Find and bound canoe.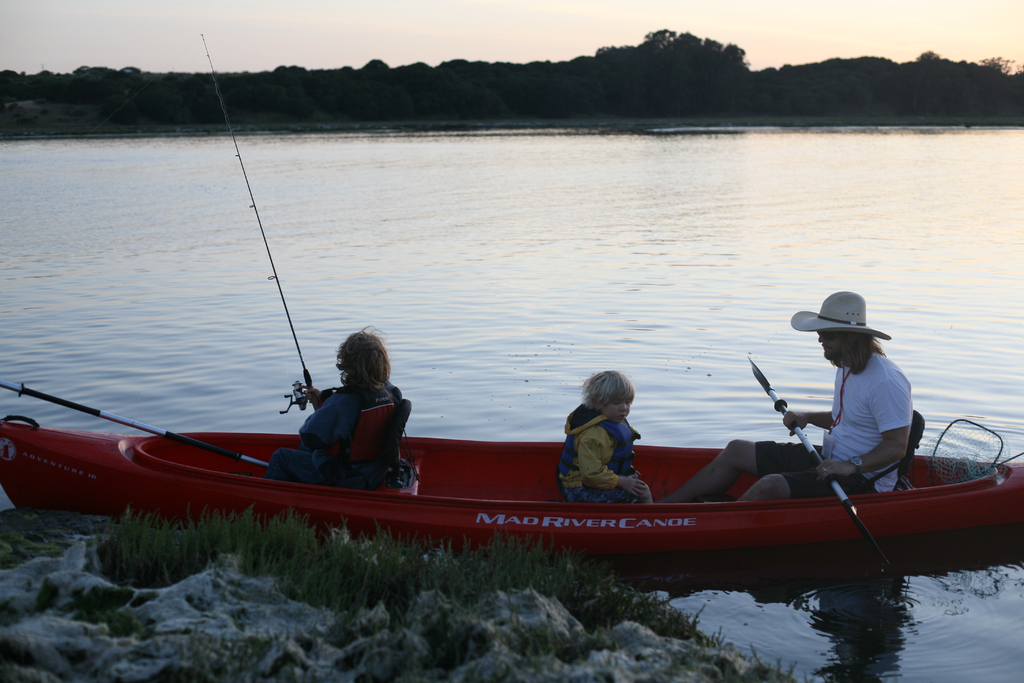
Bound: [0, 432, 1023, 548].
